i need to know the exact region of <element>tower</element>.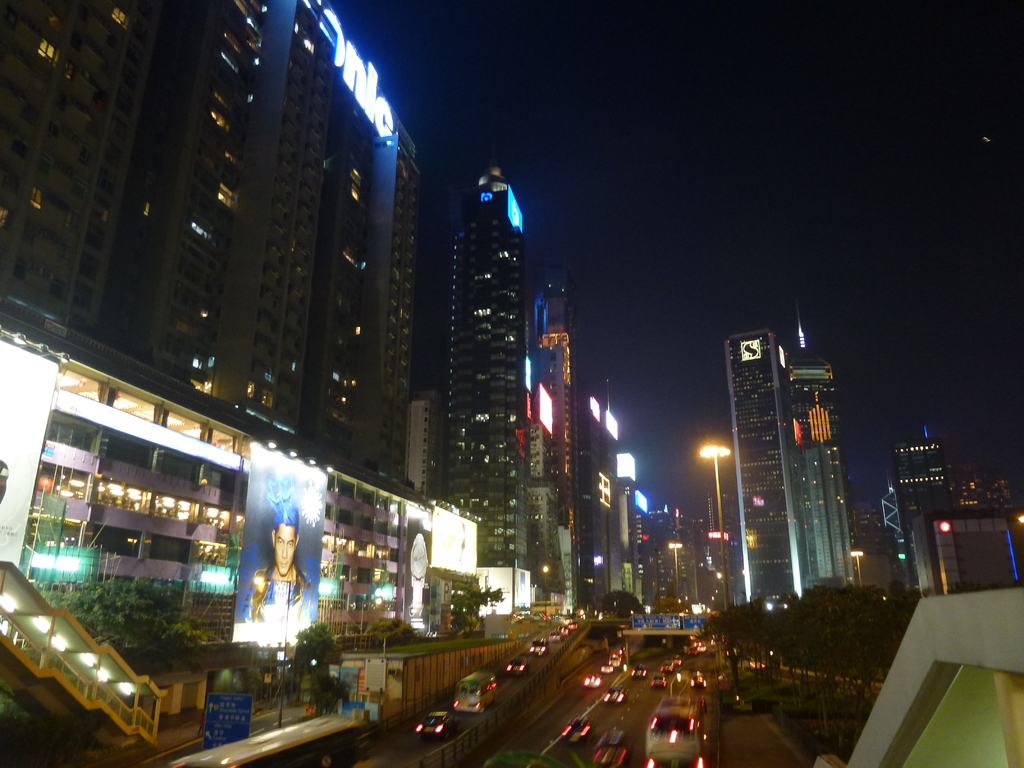
Region: locate(728, 324, 795, 611).
